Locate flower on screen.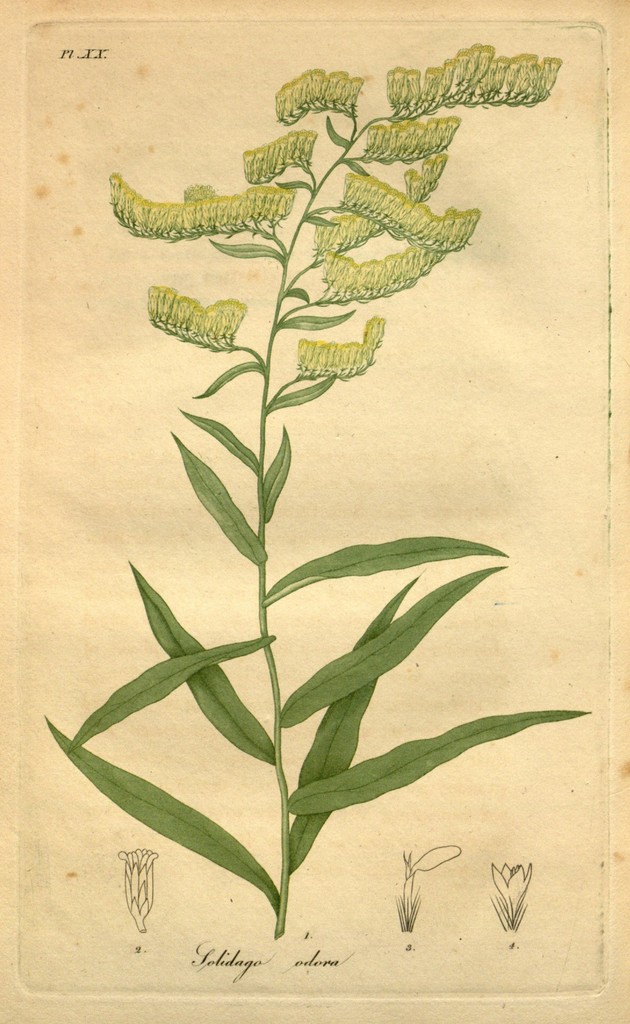
On screen at {"left": 484, "top": 854, "right": 535, "bottom": 926}.
